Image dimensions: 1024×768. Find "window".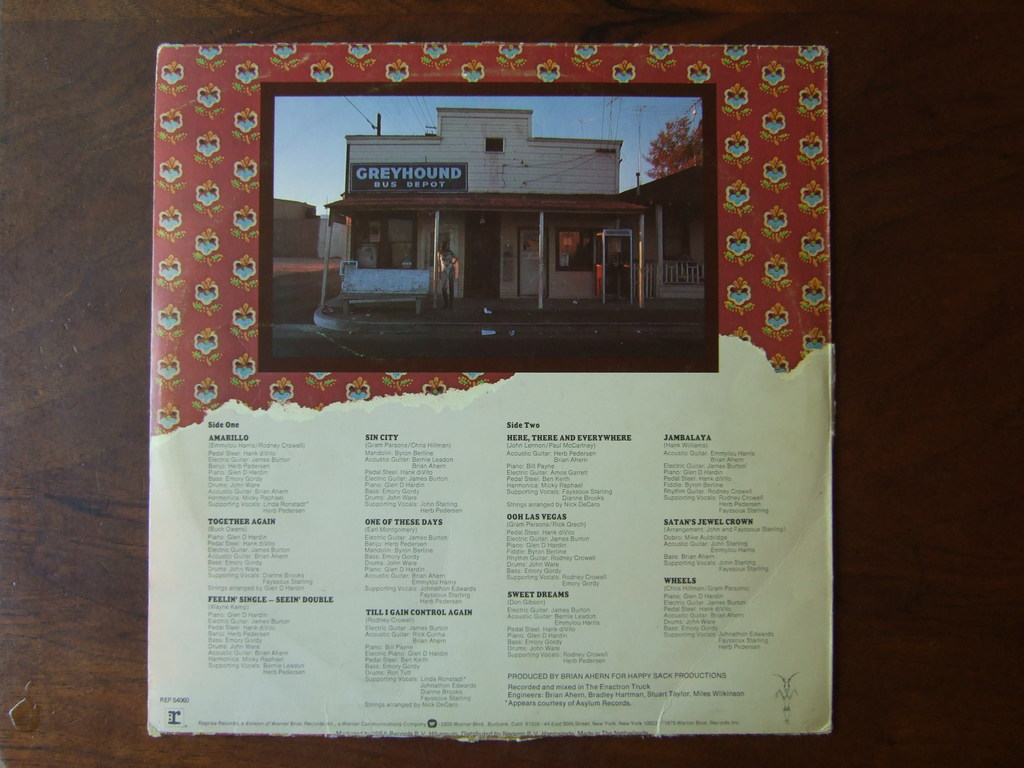
(557,227,597,269).
